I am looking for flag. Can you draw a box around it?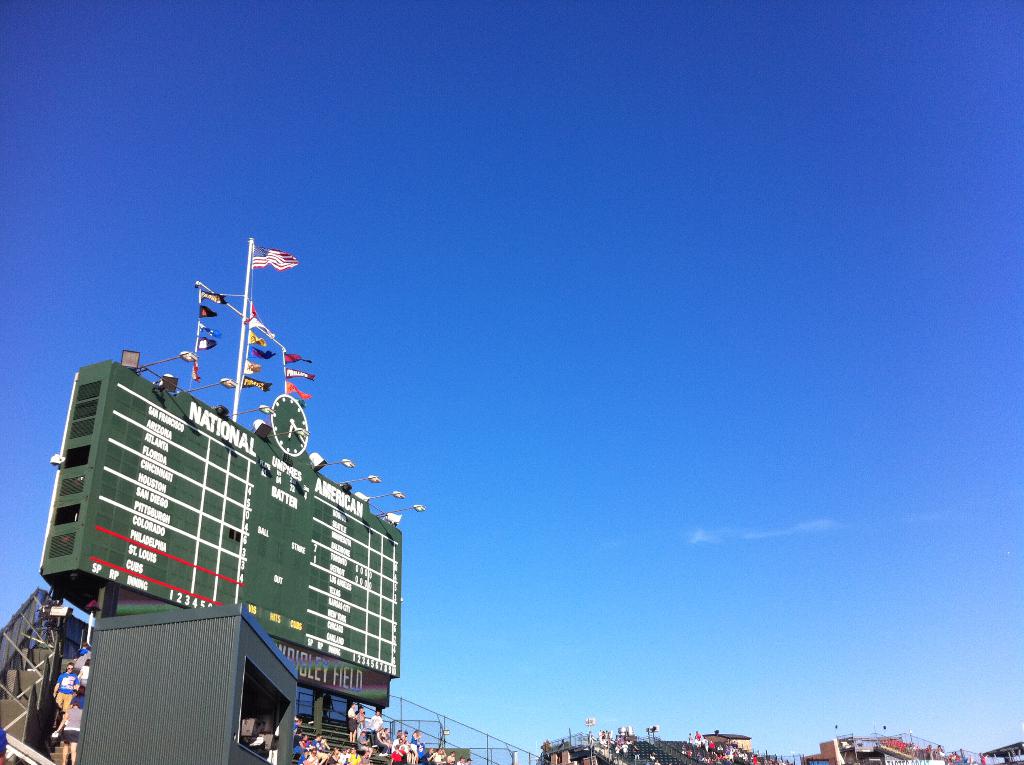
Sure, the bounding box is left=239, top=376, right=275, bottom=391.
